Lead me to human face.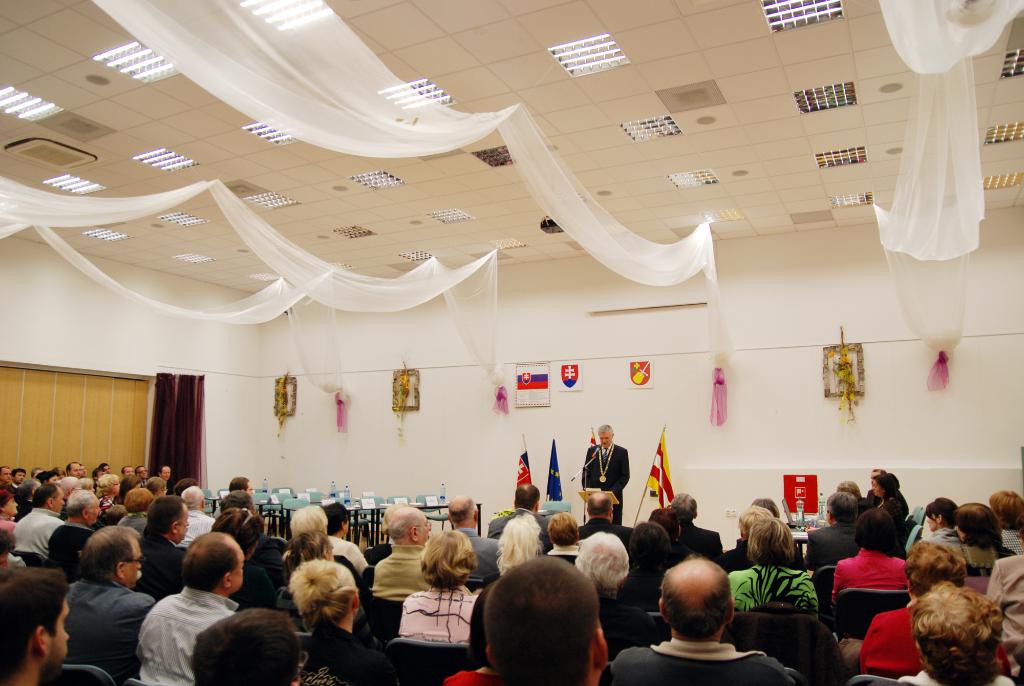
Lead to BBox(232, 546, 244, 590).
